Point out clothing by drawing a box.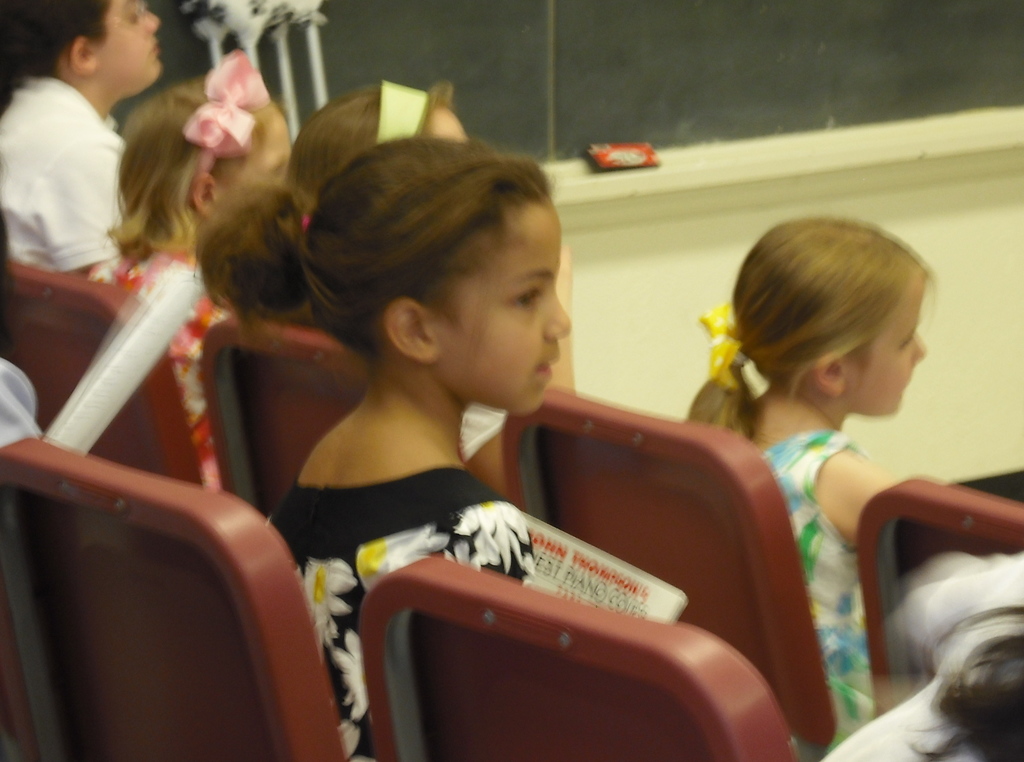
bbox(762, 433, 896, 758).
